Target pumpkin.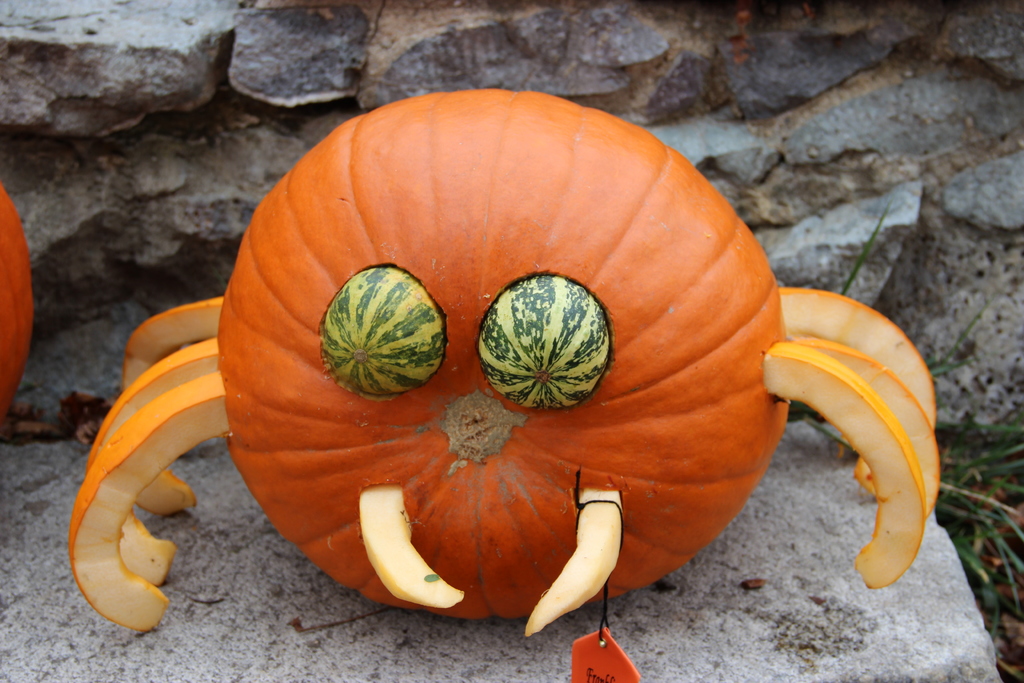
Target region: 129,95,916,637.
